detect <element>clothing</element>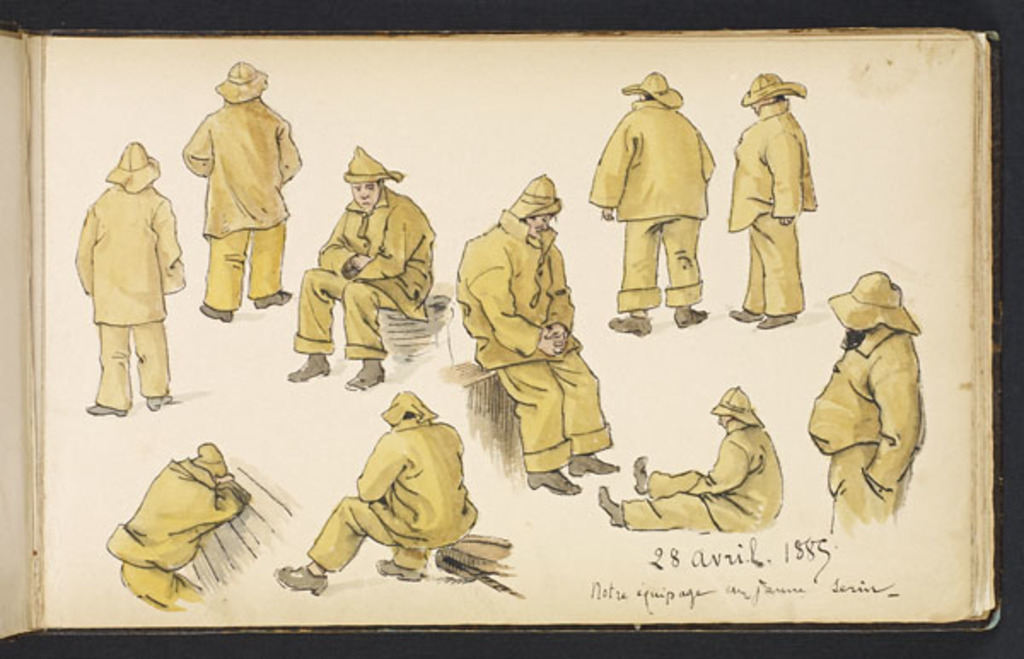
(x1=307, y1=415, x2=478, y2=574)
